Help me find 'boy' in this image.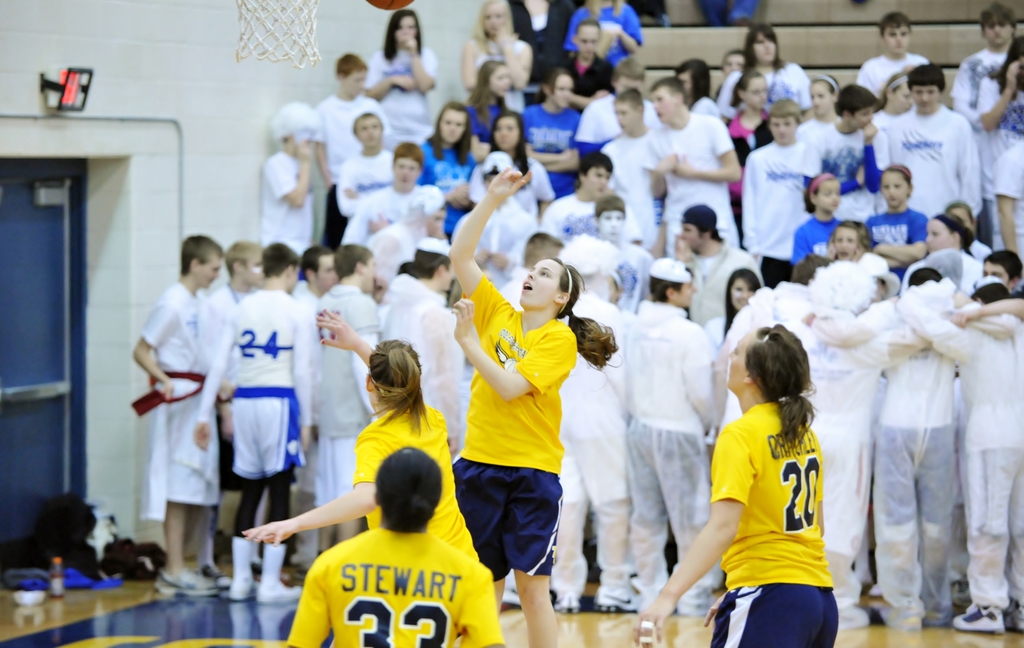
Found it: [342, 142, 441, 249].
